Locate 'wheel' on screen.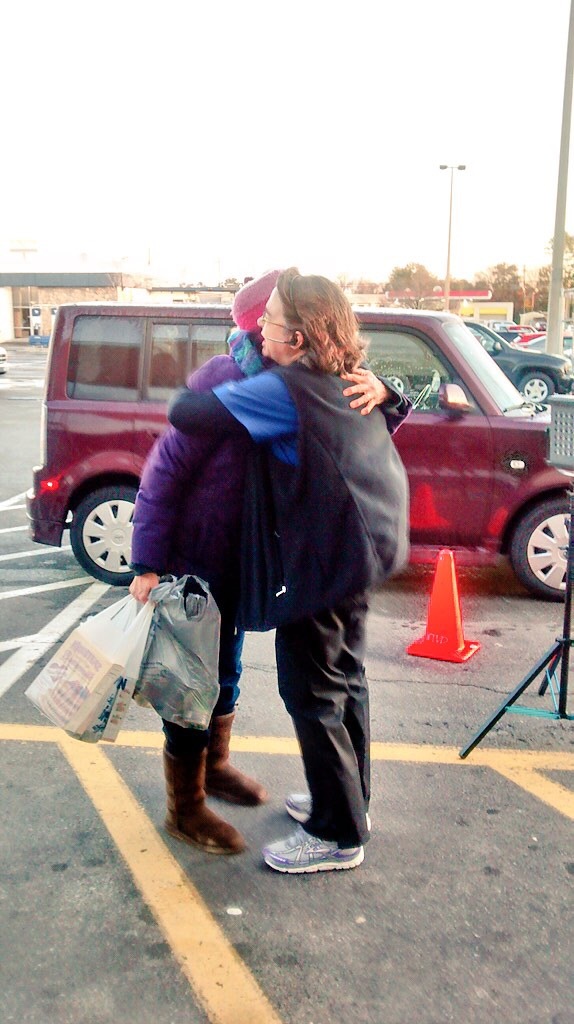
On screen at 516 495 573 599.
